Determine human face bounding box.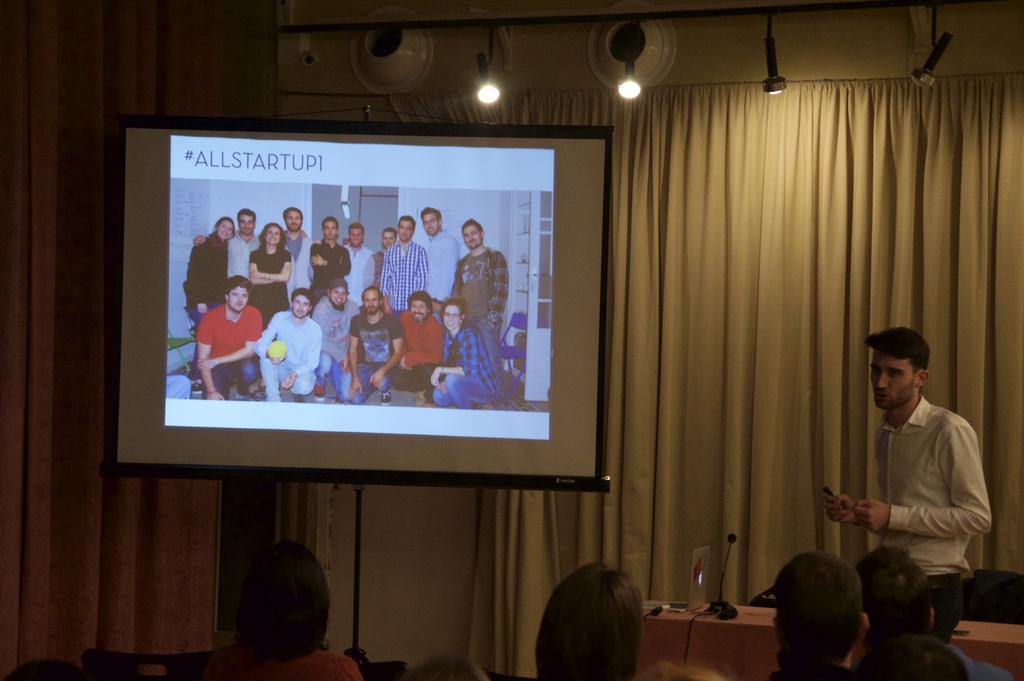
Determined: [362, 285, 384, 316].
